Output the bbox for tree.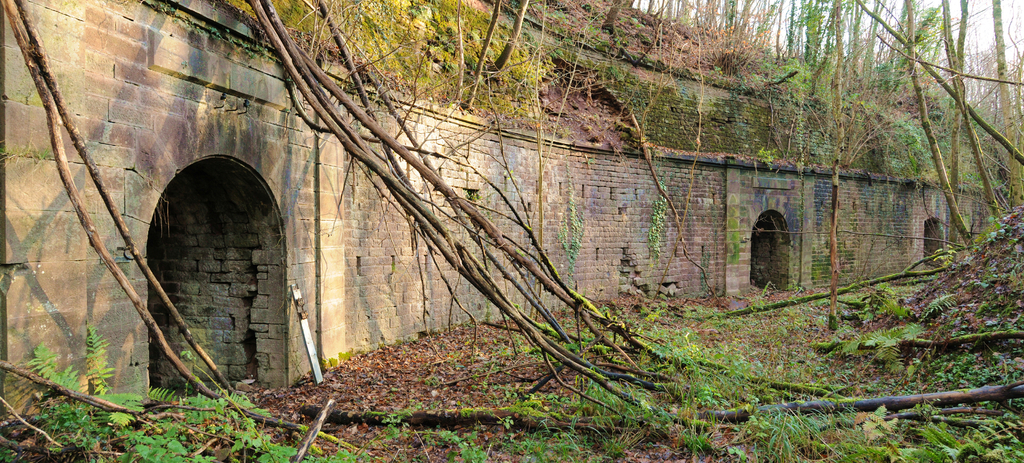
crop(451, 0, 528, 113).
